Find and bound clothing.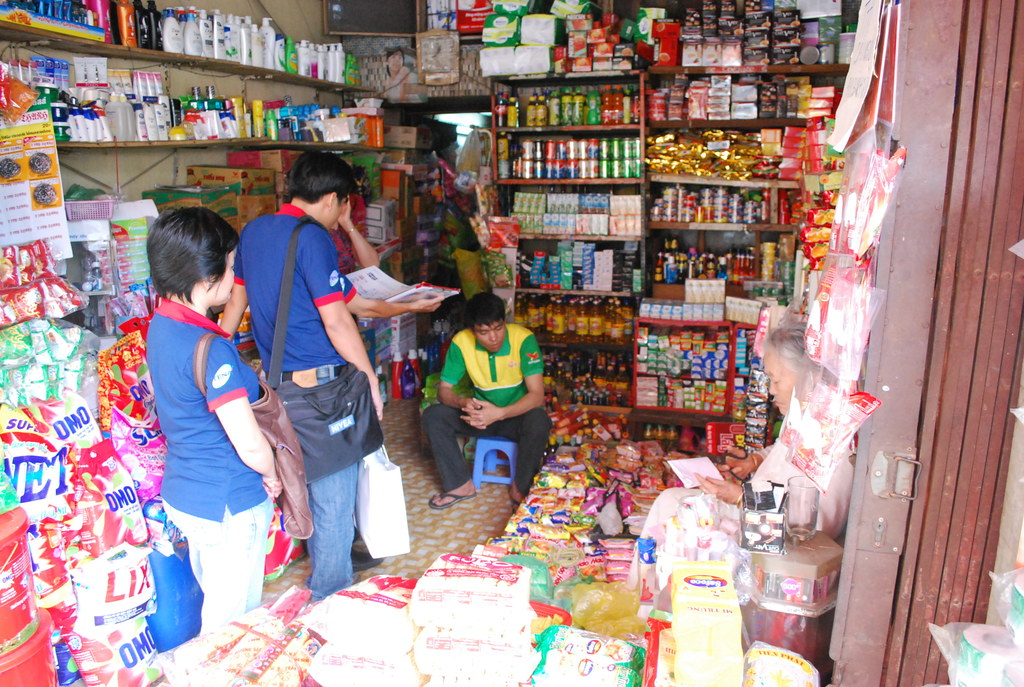
Bound: left=331, top=225, right=360, bottom=324.
